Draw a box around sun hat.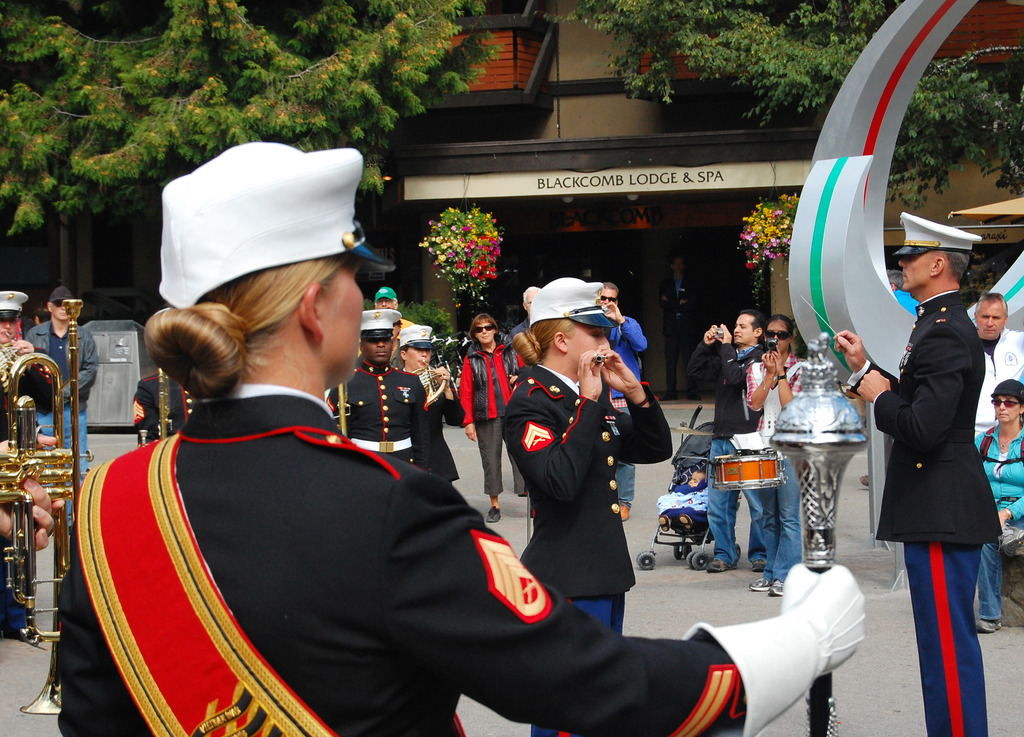
box(529, 275, 620, 332).
